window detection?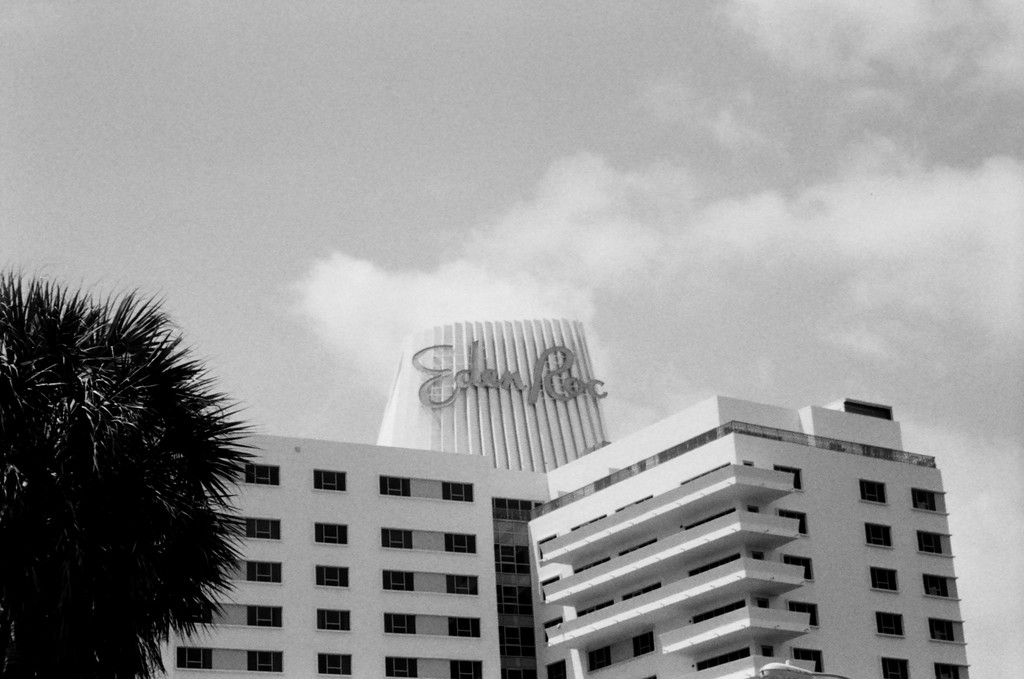
{"left": 247, "top": 557, "right": 284, "bottom": 581}
